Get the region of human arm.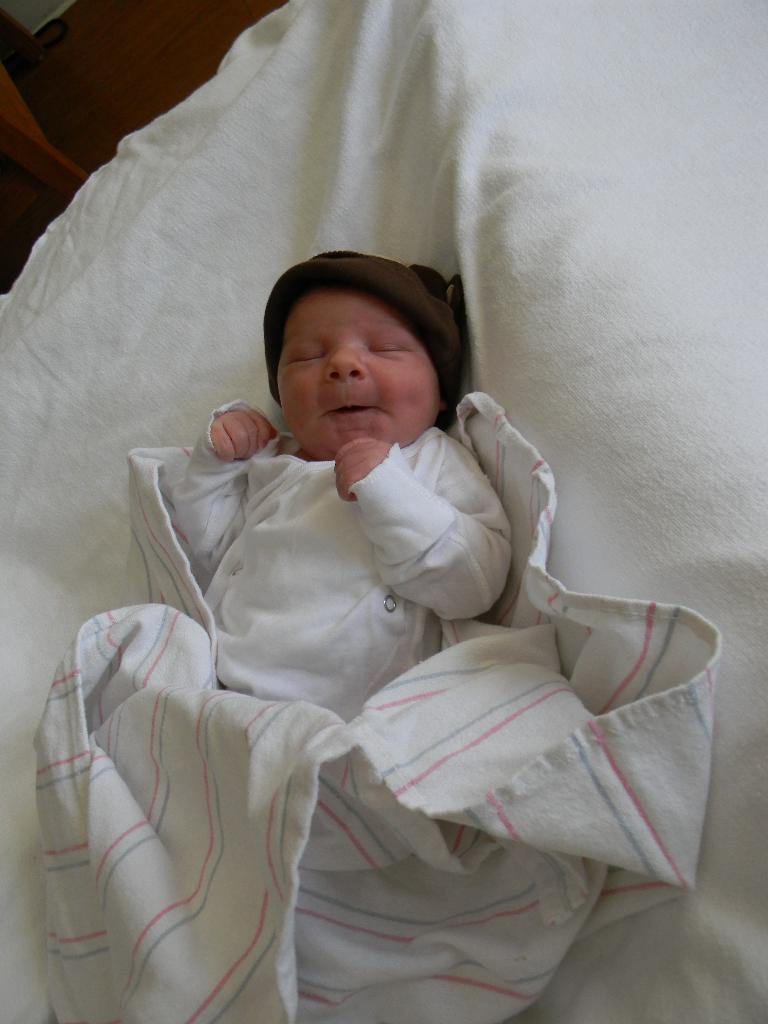
<box>337,436,513,627</box>.
